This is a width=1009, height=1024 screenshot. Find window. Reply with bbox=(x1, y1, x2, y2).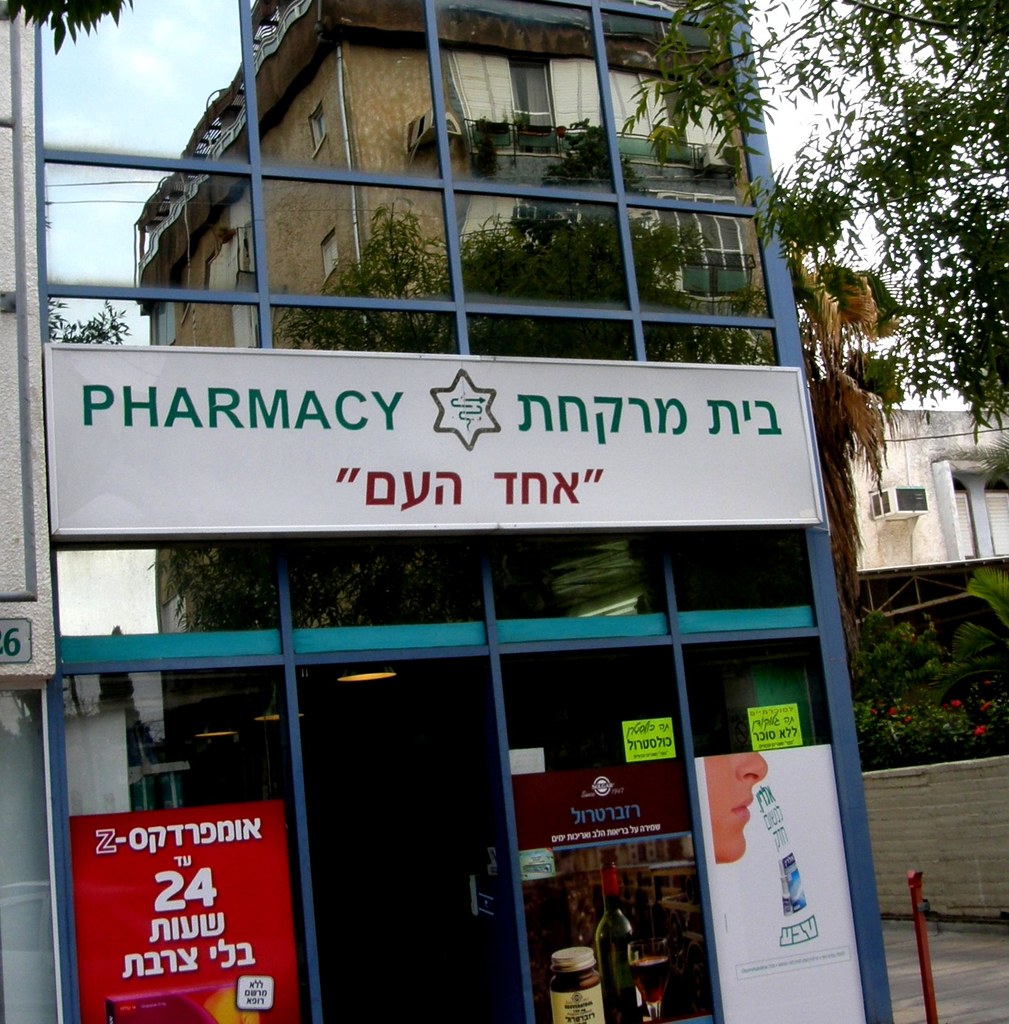
bbox=(206, 230, 238, 300).
